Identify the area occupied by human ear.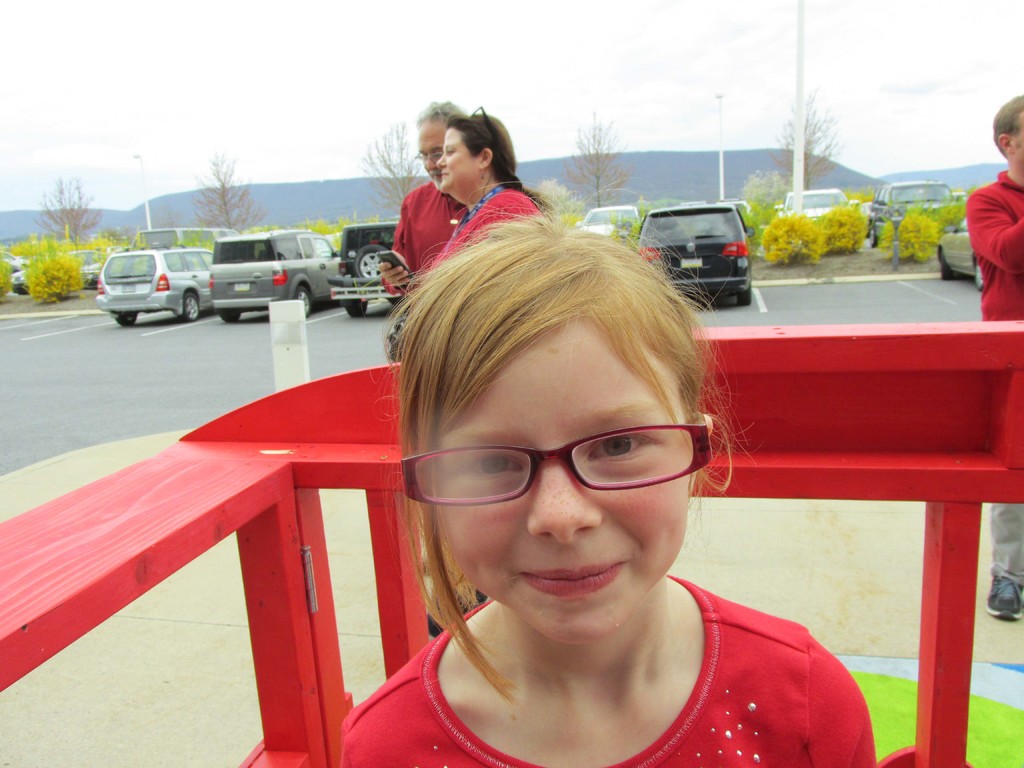
Area: bbox(996, 134, 1016, 158).
